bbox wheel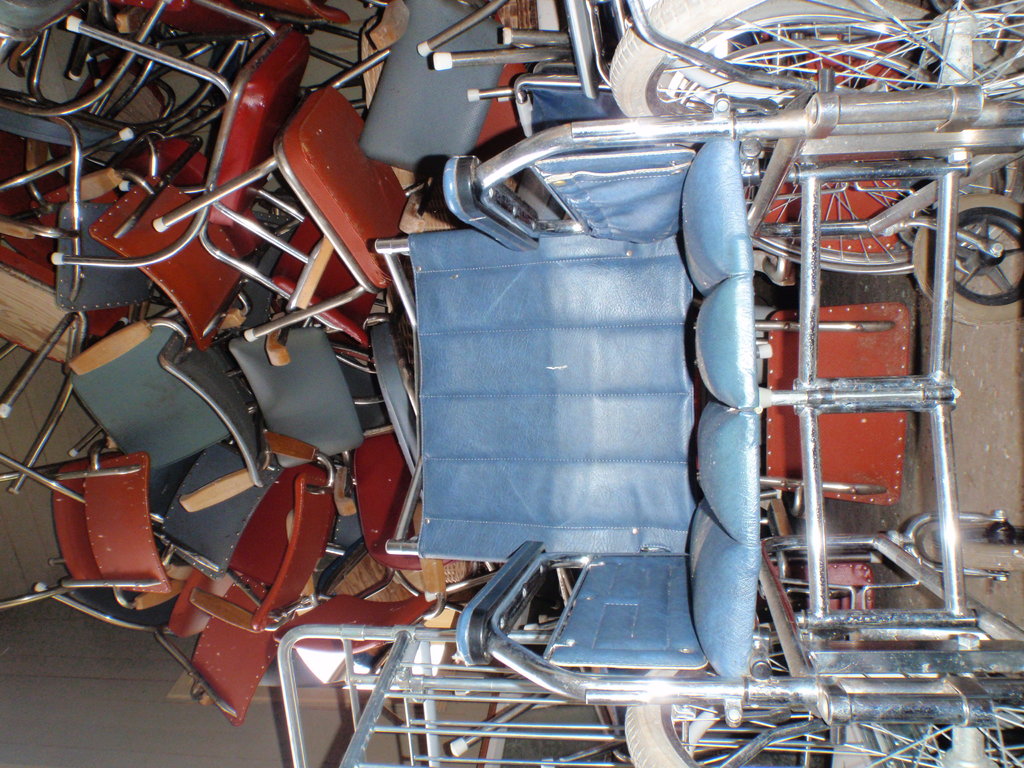
[621,624,1023,767]
